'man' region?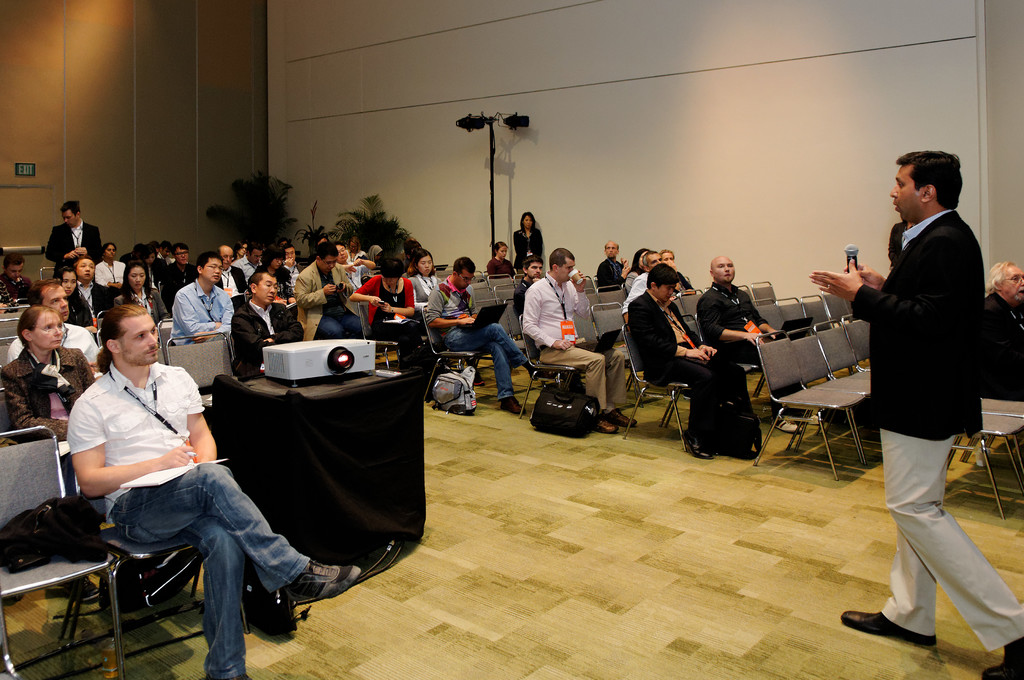
167:251:239:345
